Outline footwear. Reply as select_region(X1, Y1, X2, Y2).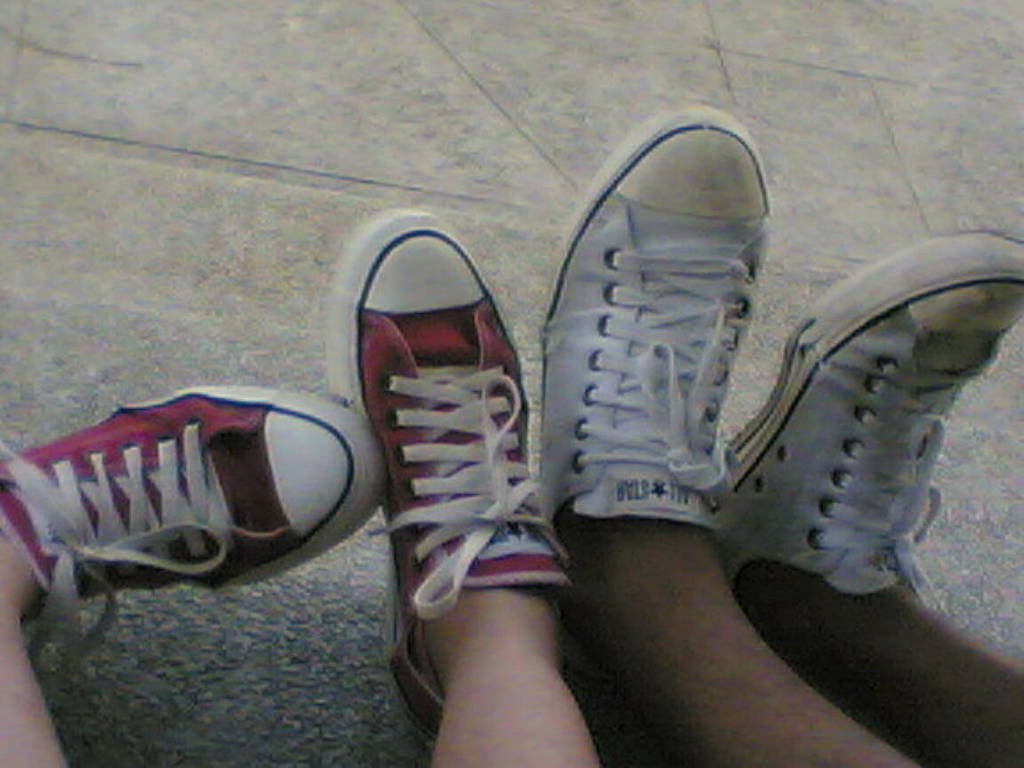
select_region(0, 384, 392, 680).
